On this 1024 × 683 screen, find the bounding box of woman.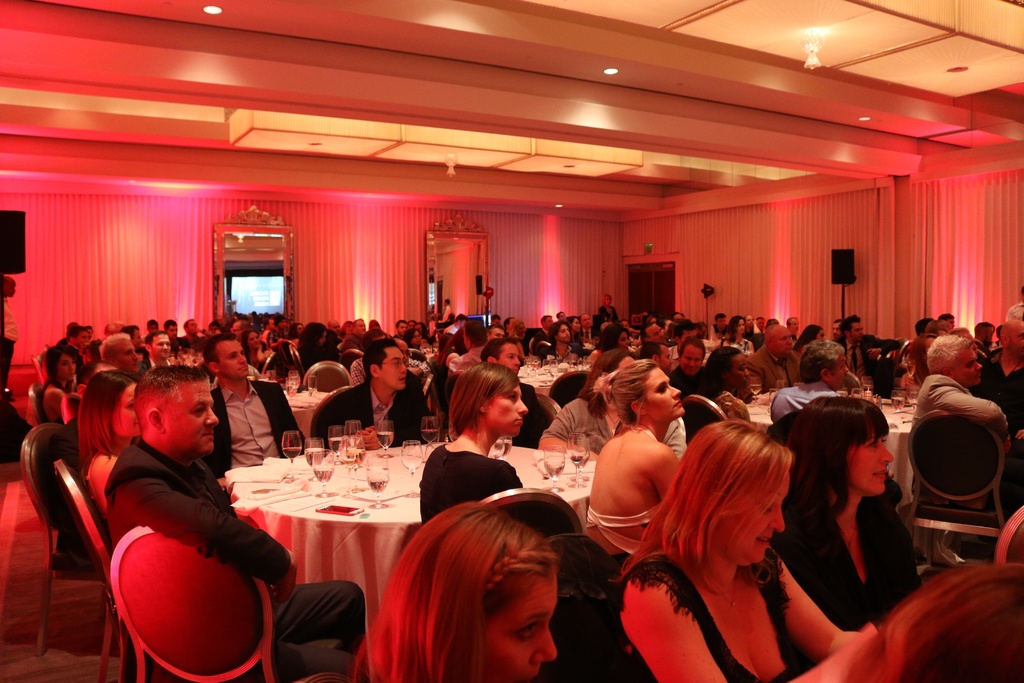
Bounding box: (690,345,764,425).
